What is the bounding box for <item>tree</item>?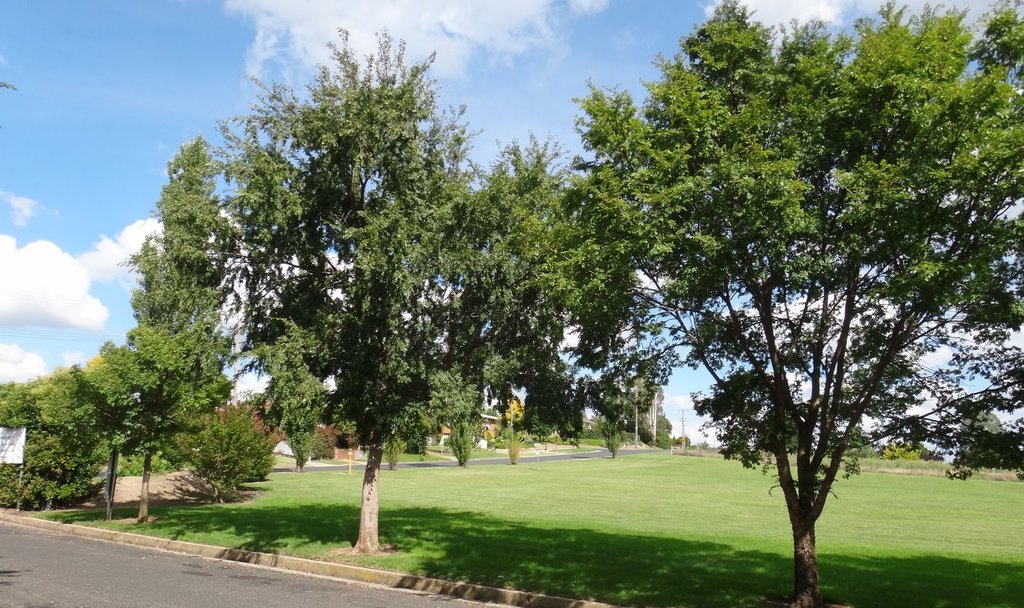
rect(114, 278, 193, 522).
